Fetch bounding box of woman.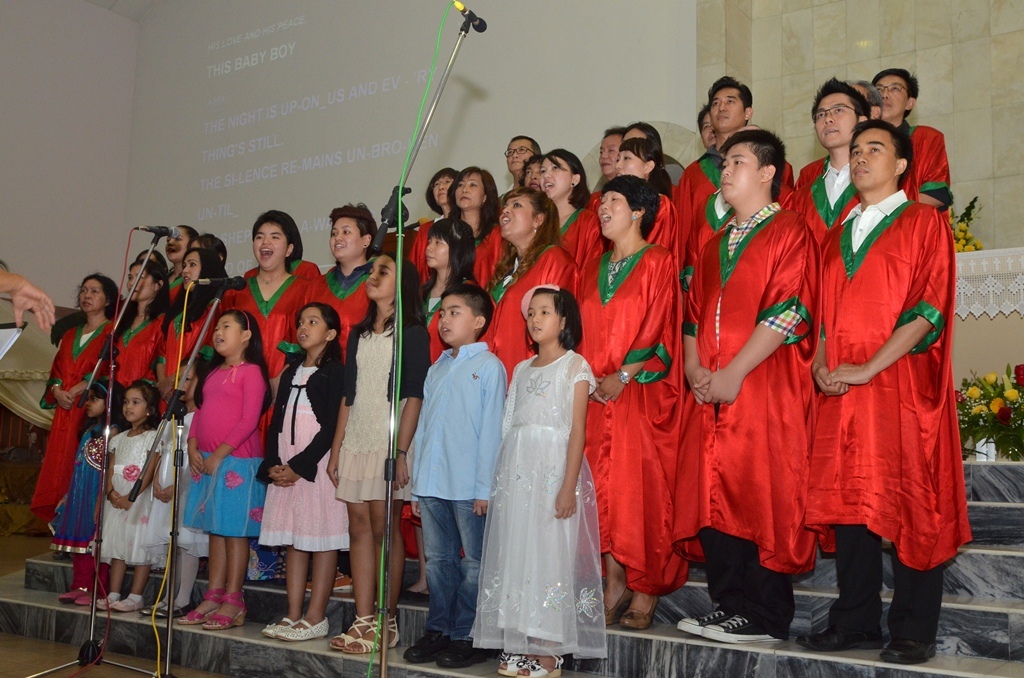
Bbox: [left=542, top=176, right=690, bottom=618].
